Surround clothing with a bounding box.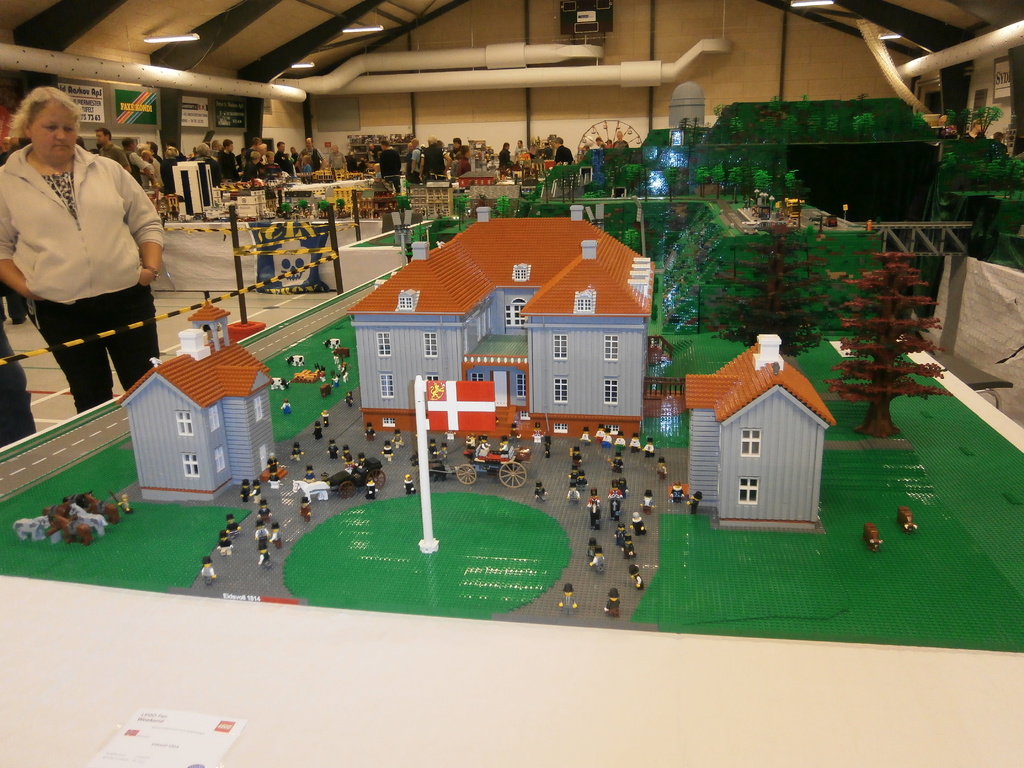
select_region(298, 146, 323, 167).
